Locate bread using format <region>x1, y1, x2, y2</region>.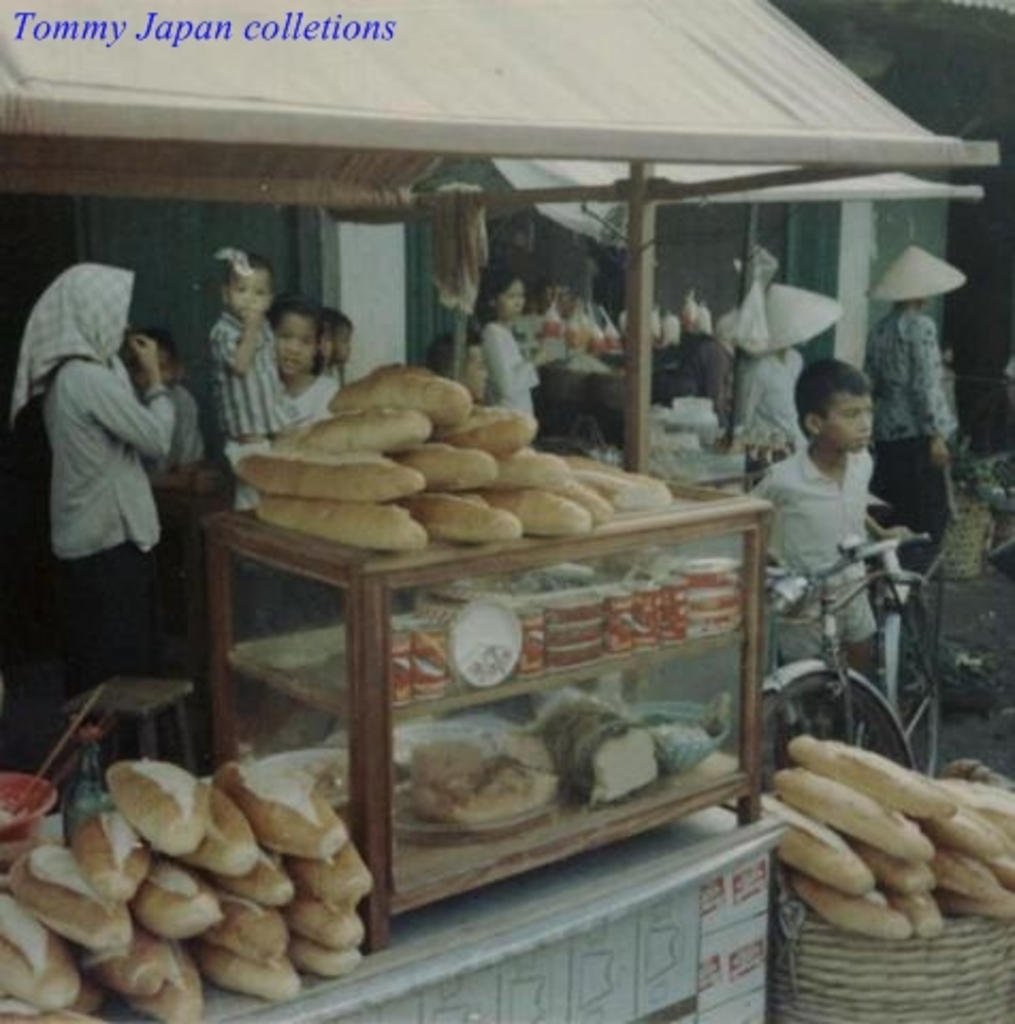
<region>109, 753, 209, 855</region>.
